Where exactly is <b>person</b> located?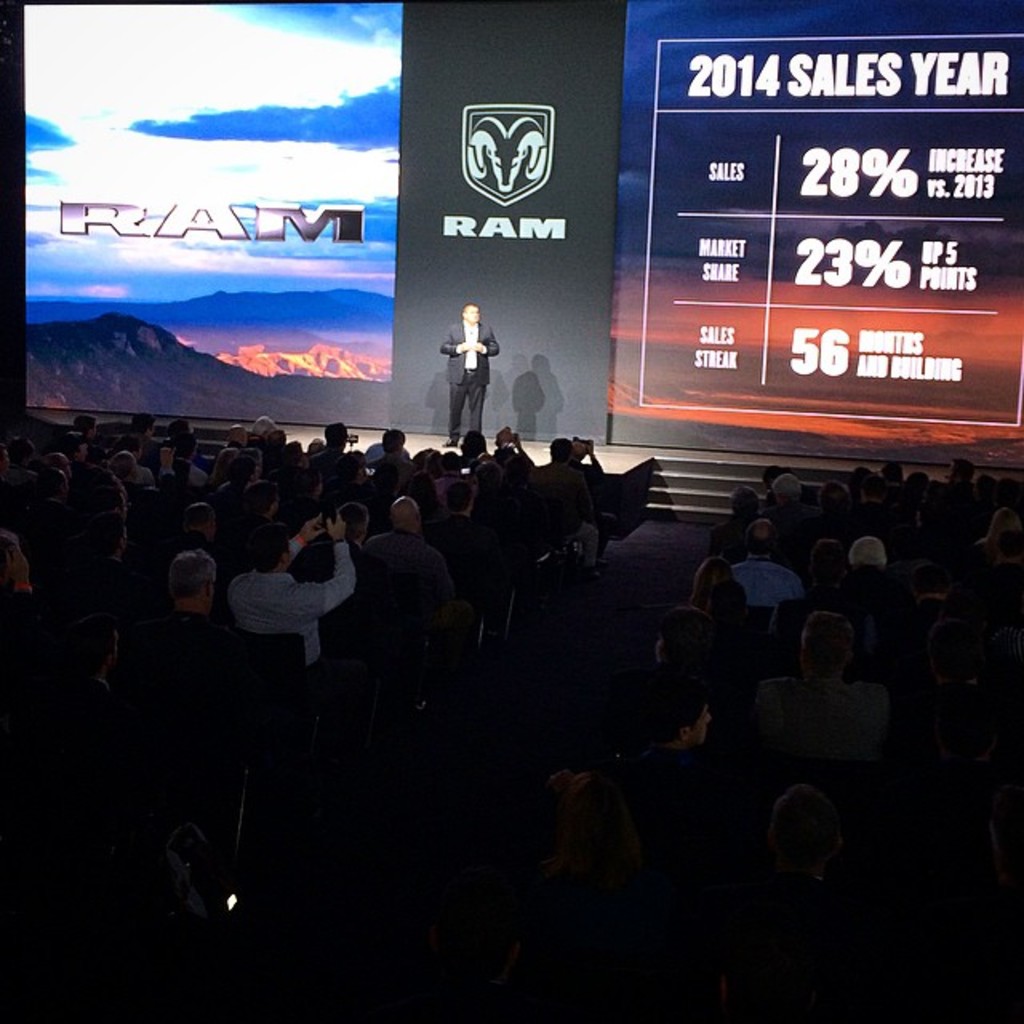
Its bounding box is l=622, t=610, r=758, b=742.
